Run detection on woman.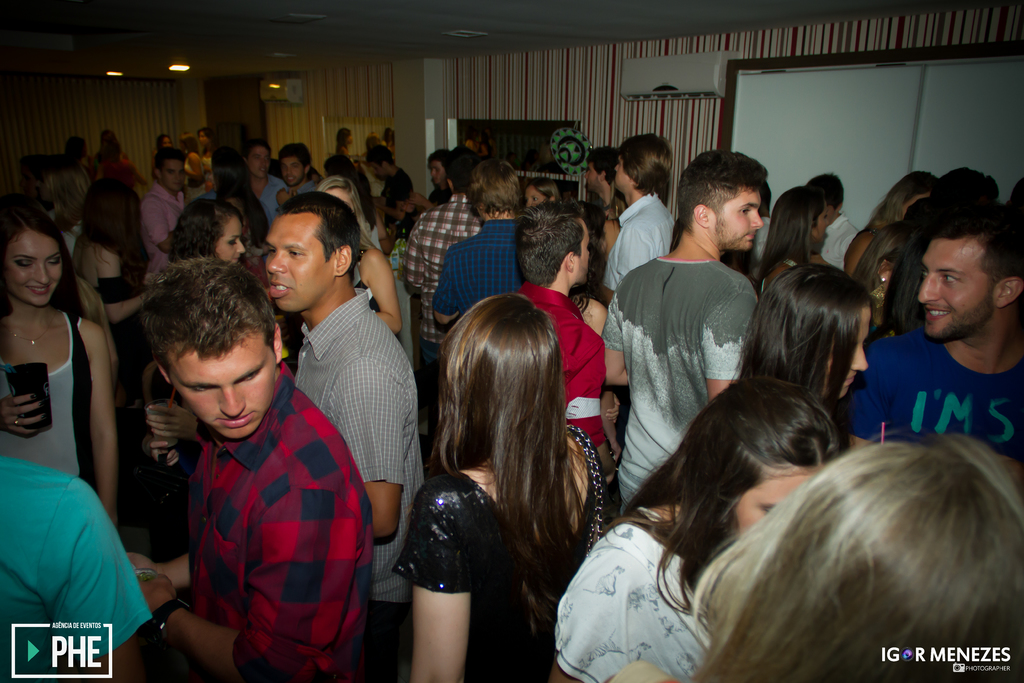
Result: l=0, t=202, r=116, b=523.
